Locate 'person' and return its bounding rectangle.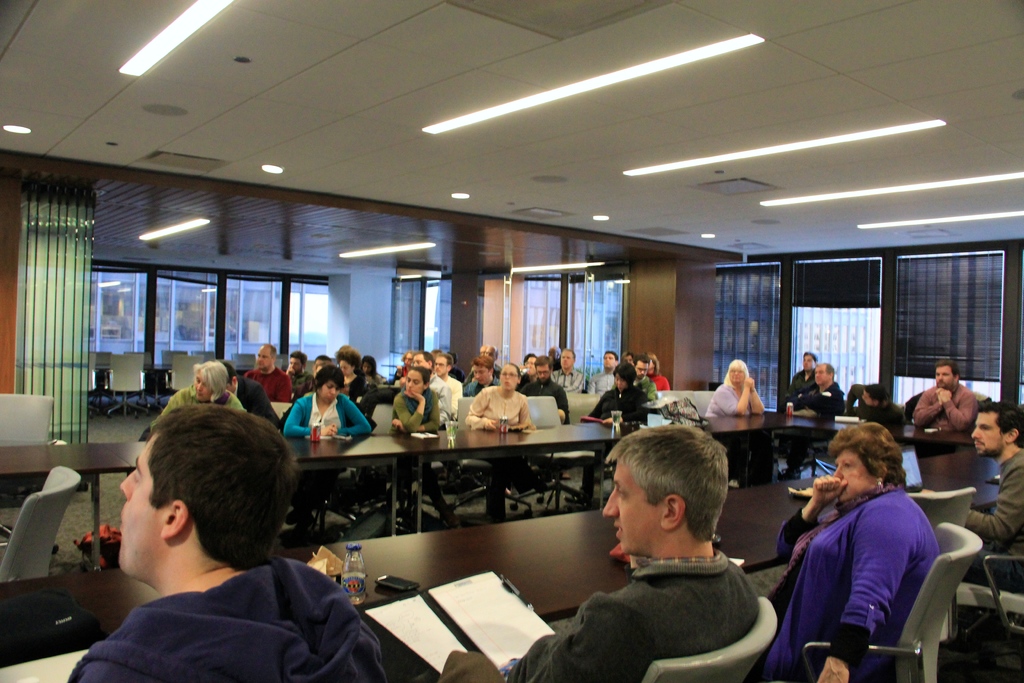
bbox=[429, 346, 464, 383].
